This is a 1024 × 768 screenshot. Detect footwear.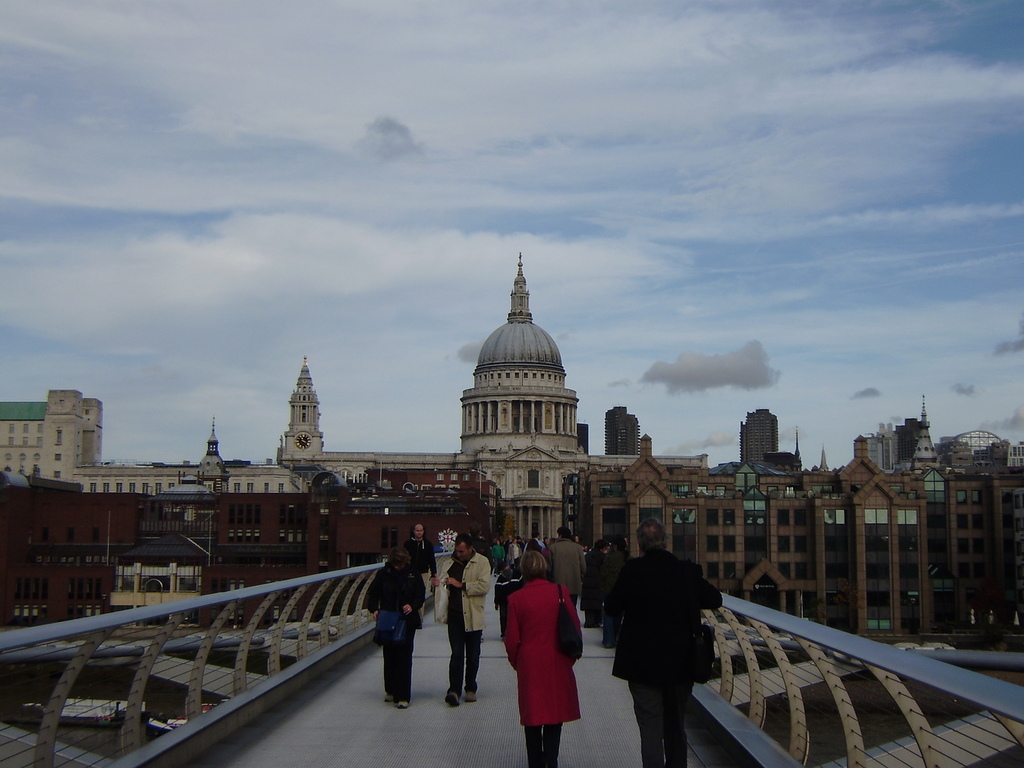
Rect(445, 688, 461, 707).
